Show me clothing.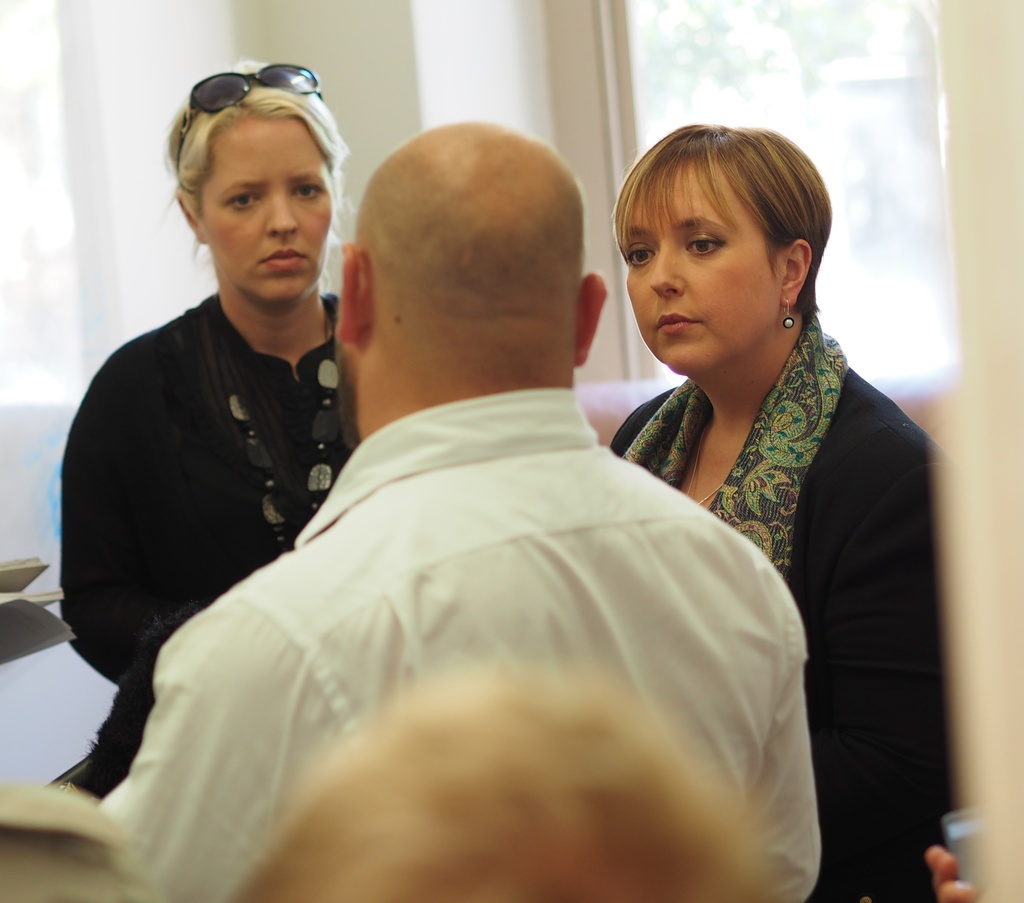
clothing is here: rect(97, 390, 822, 902).
